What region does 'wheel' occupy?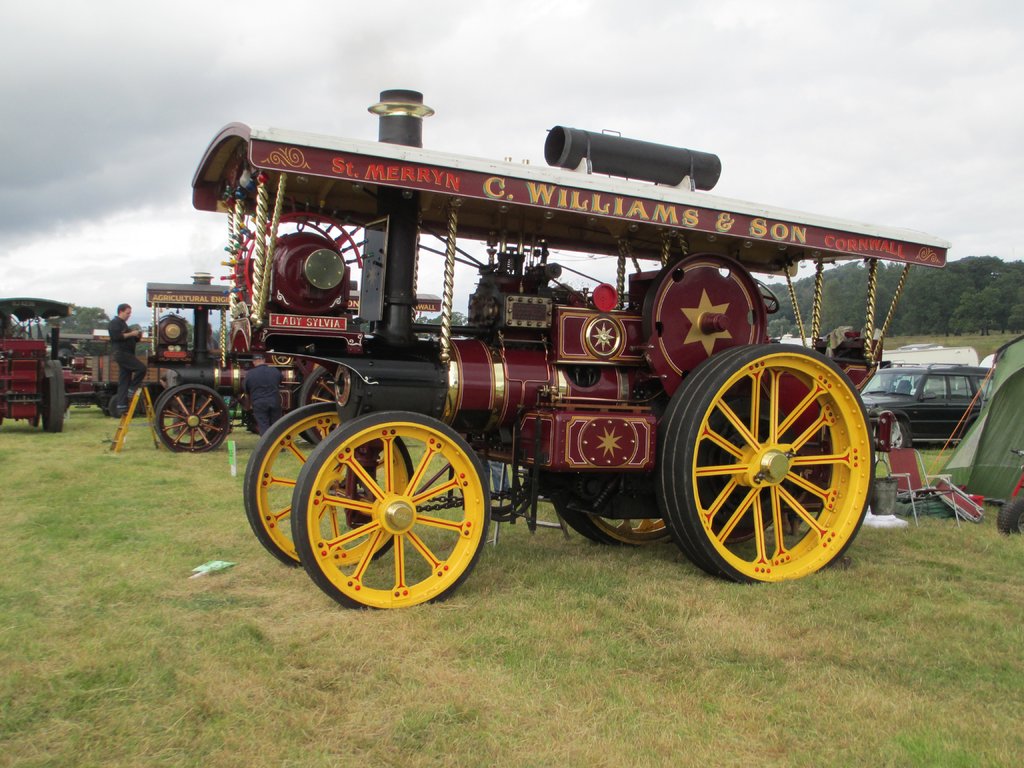
156, 383, 231, 456.
